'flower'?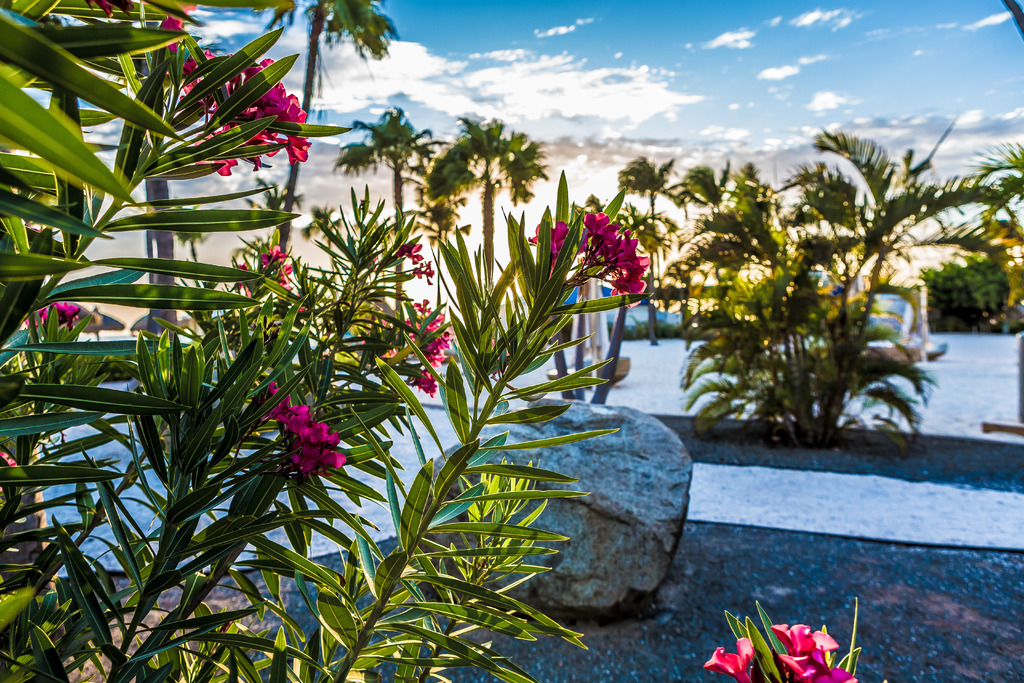
[0,451,17,467]
